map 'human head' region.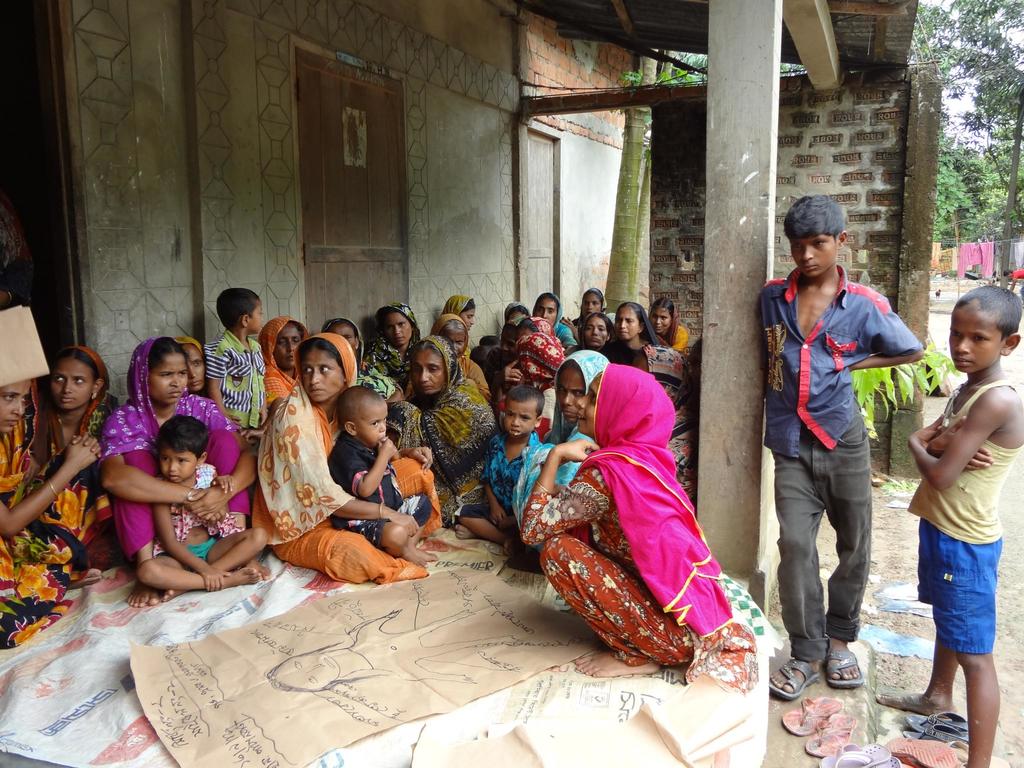
Mapped to <region>126, 340, 187, 407</region>.
